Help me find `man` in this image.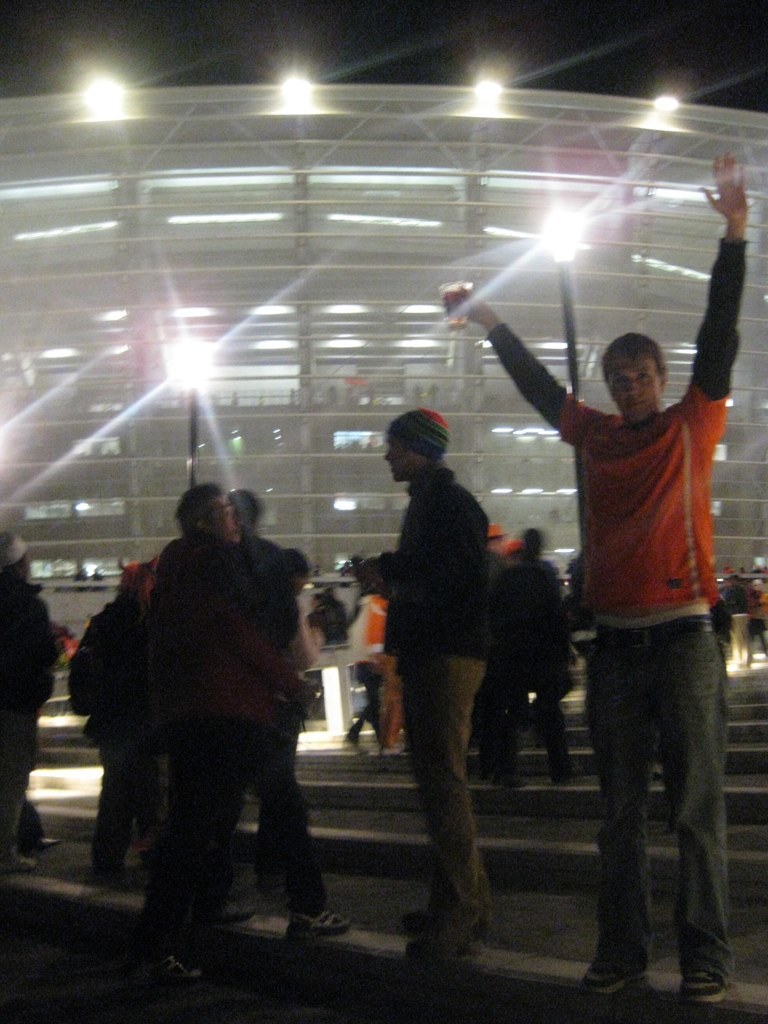
Found it: 333:411:494:987.
